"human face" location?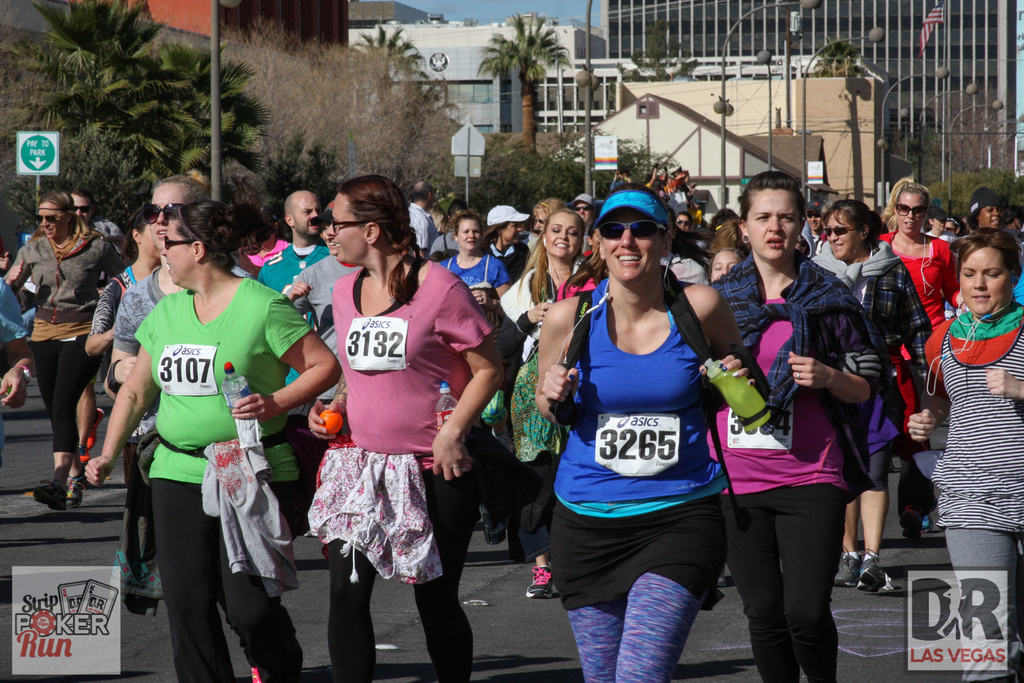
[934, 218, 948, 231]
